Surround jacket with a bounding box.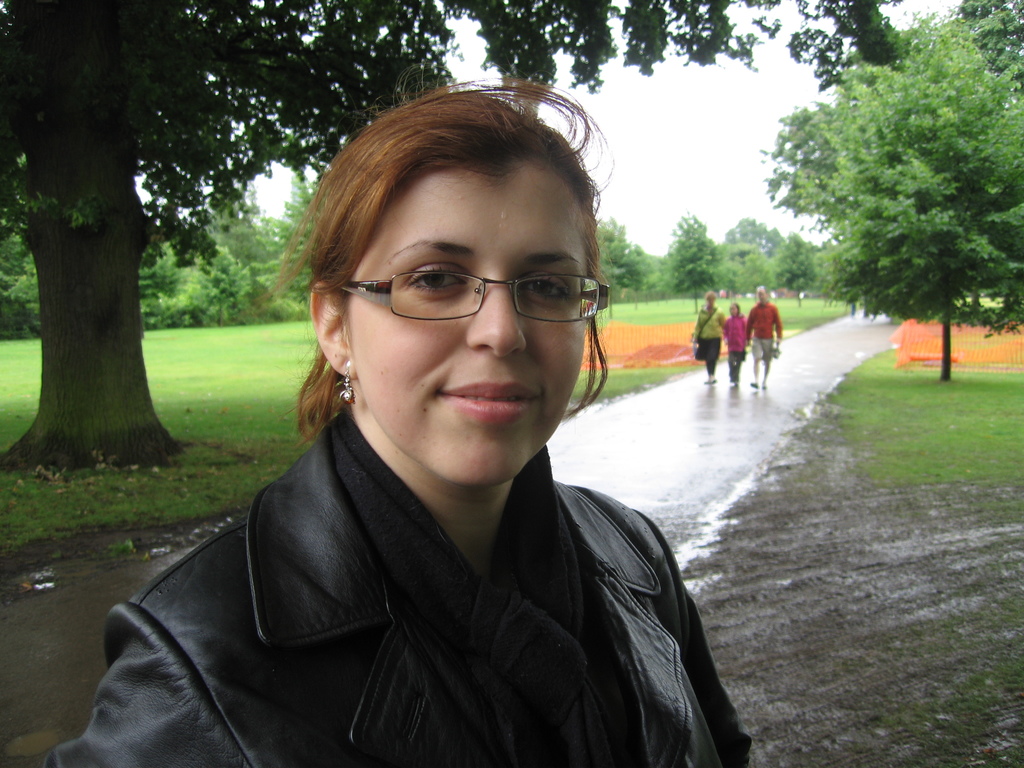
32,408,758,767.
